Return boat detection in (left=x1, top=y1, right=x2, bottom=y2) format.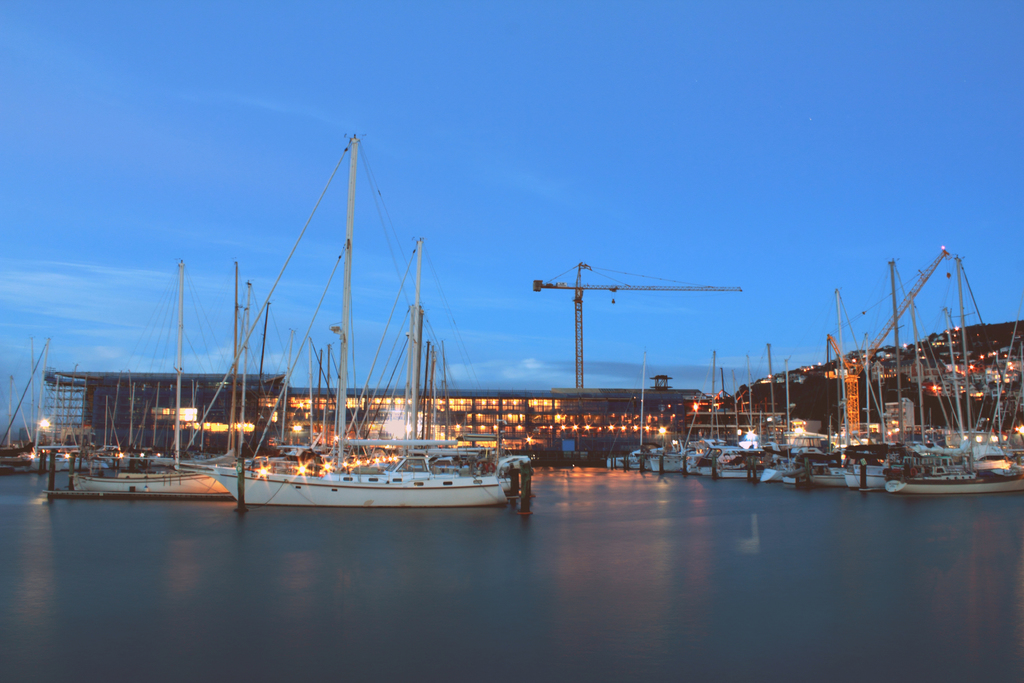
(left=680, top=358, right=727, bottom=473).
